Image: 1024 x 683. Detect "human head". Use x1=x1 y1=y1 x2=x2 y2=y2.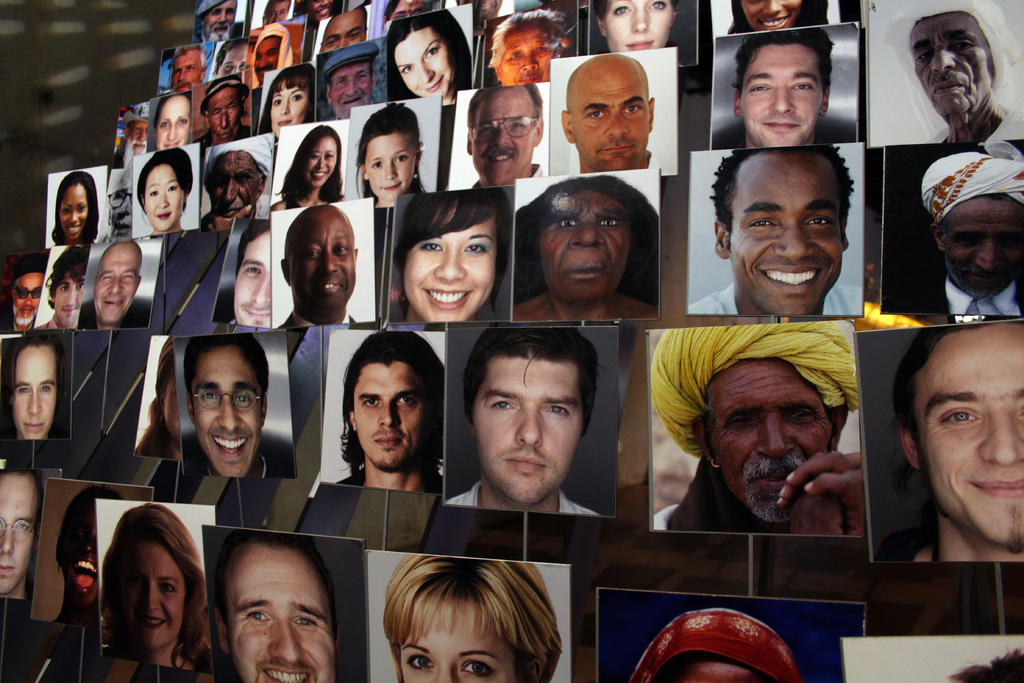
x1=136 y1=149 x2=193 y2=229.
